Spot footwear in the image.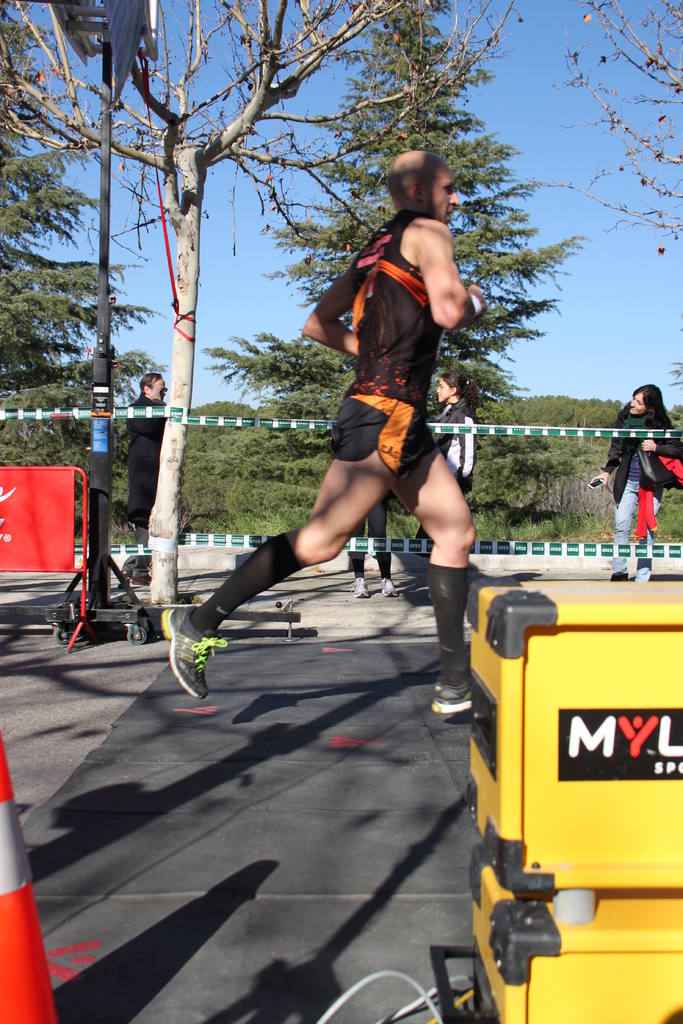
footwear found at pyautogui.locateOnScreen(379, 572, 402, 595).
